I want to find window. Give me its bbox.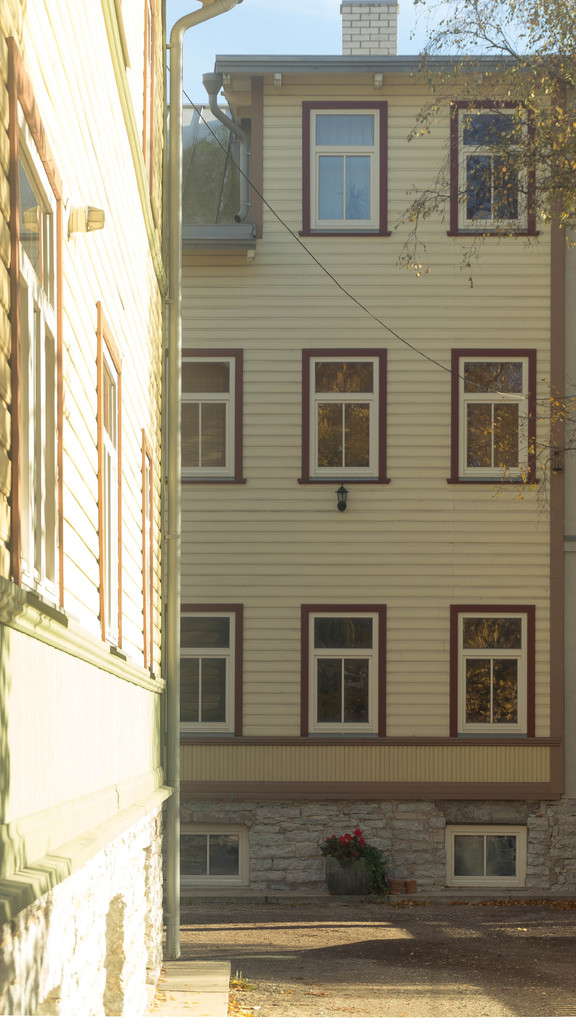
crop(455, 104, 540, 237).
